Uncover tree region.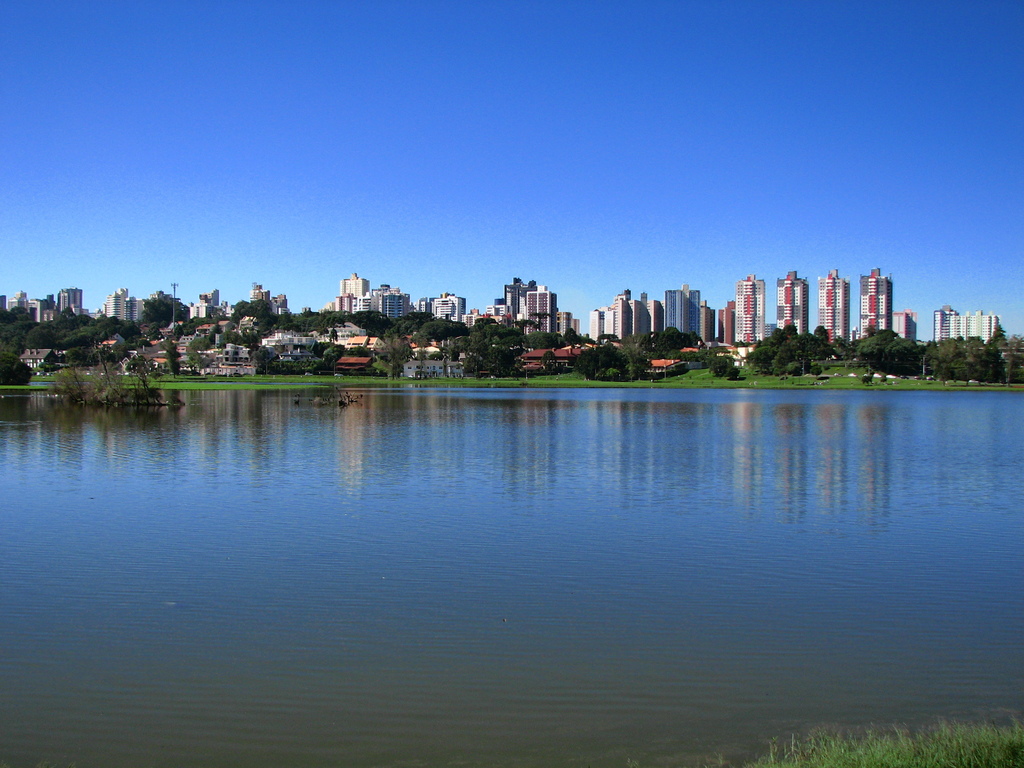
Uncovered: select_region(187, 322, 220, 348).
